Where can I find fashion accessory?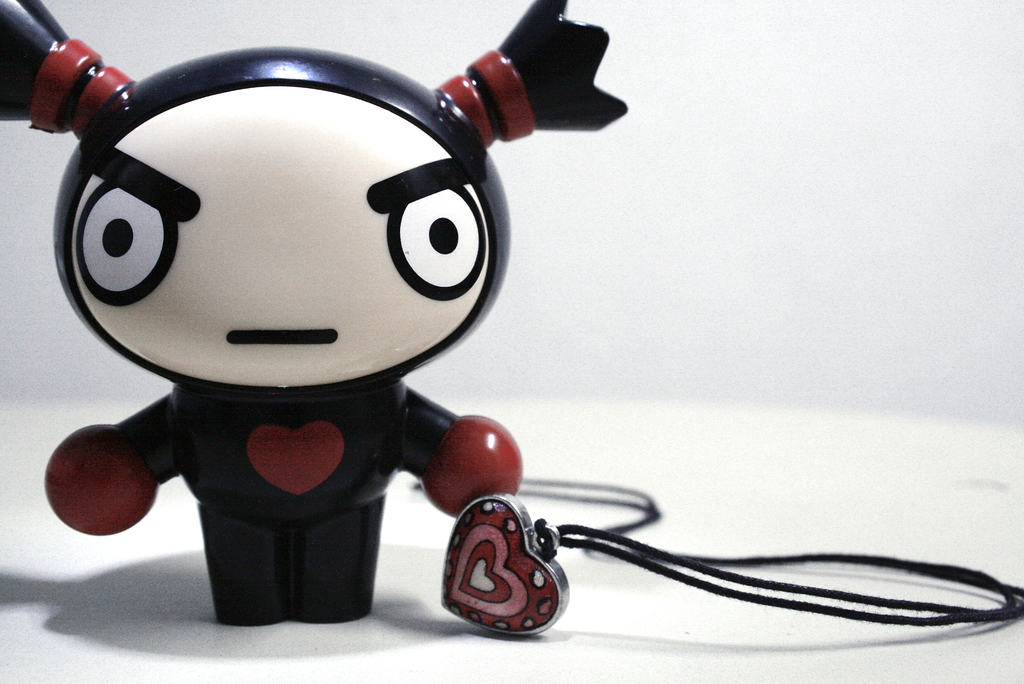
You can find it at {"x1": 431, "y1": 476, "x2": 1023, "y2": 646}.
